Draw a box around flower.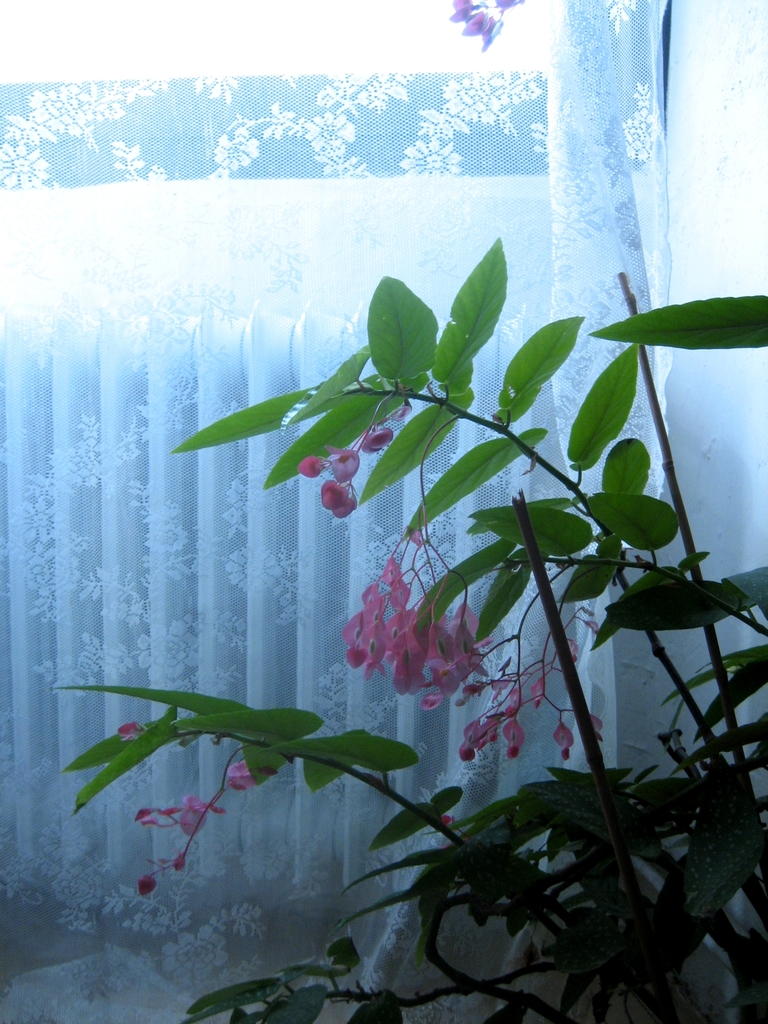
region(115, 718, 147, 743).
